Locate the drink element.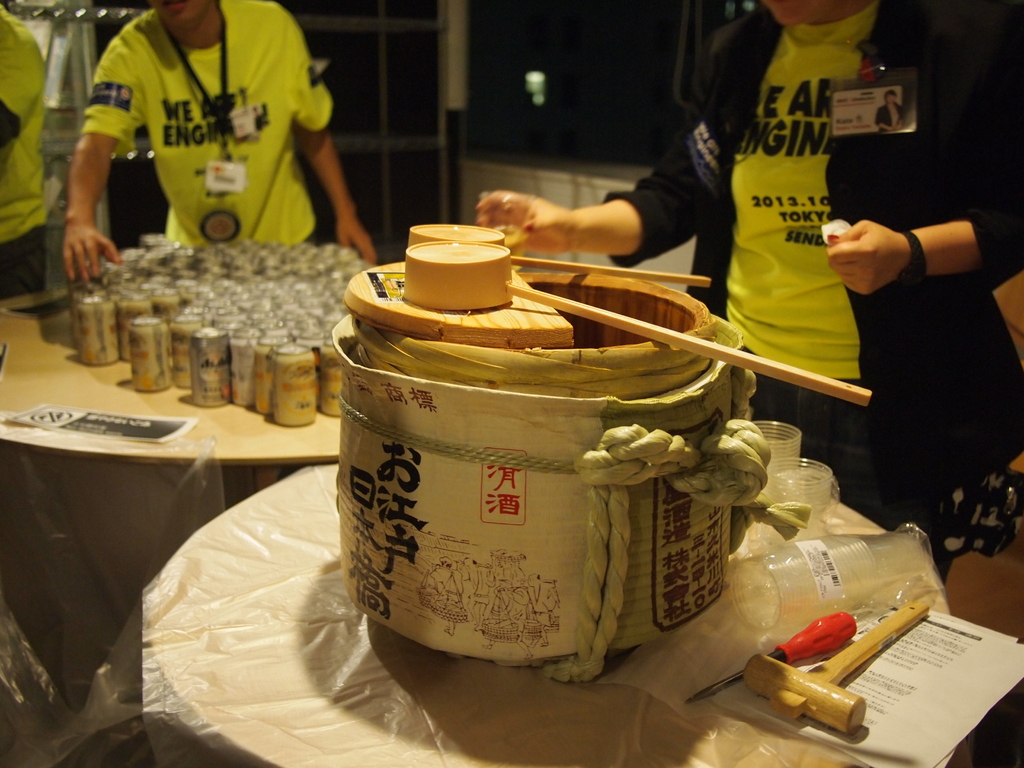
Element bbox: <box>267,339,317,422</box>.
